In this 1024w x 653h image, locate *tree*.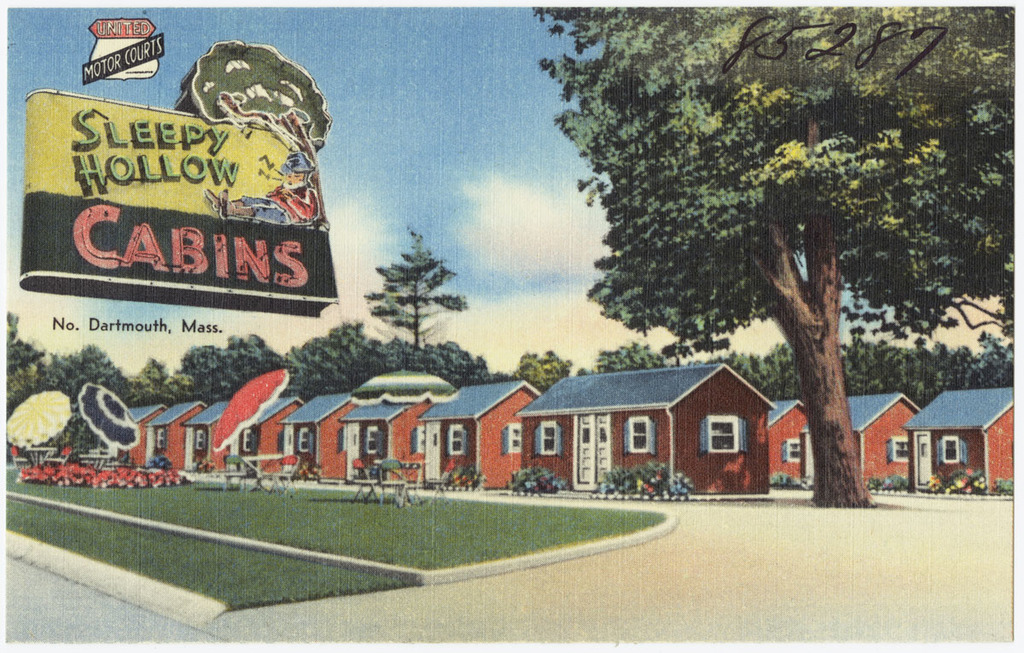
Bounding box: <bbox>0, 304, 49, 431</bbox>.
